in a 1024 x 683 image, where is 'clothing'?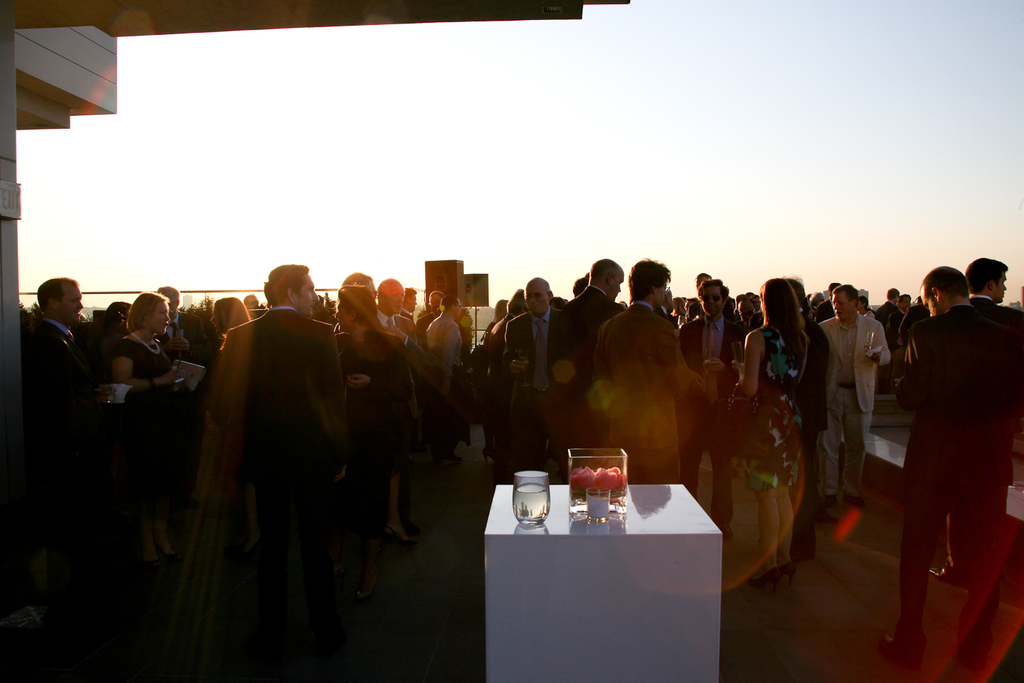
<region>570, 277, 626, 373</region>.
